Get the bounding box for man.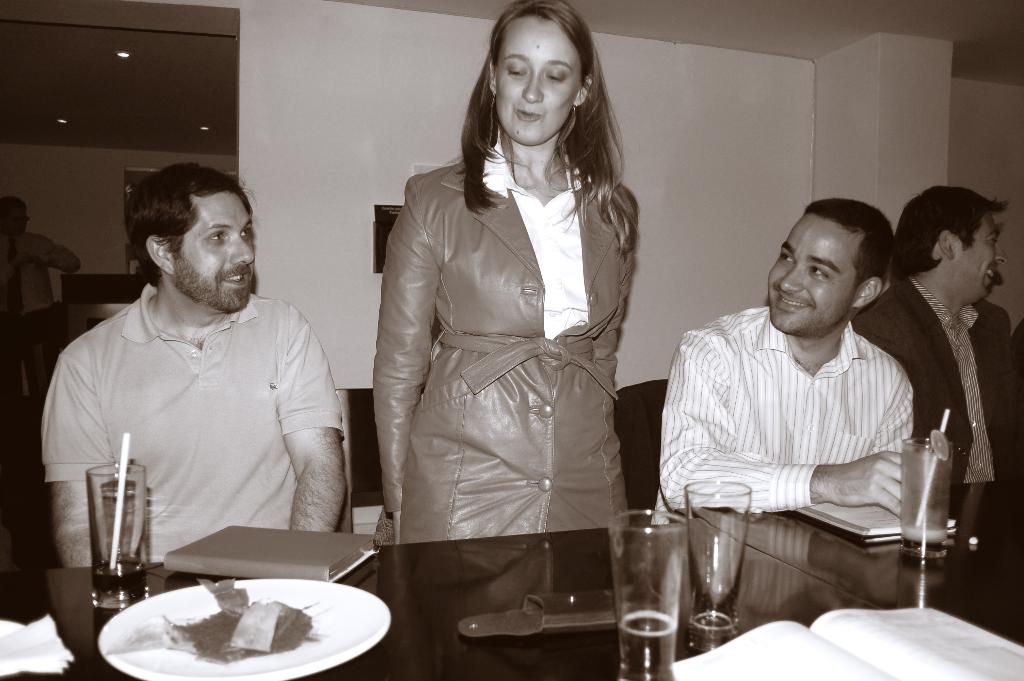
bbox(851, 186, 1023, 485).
